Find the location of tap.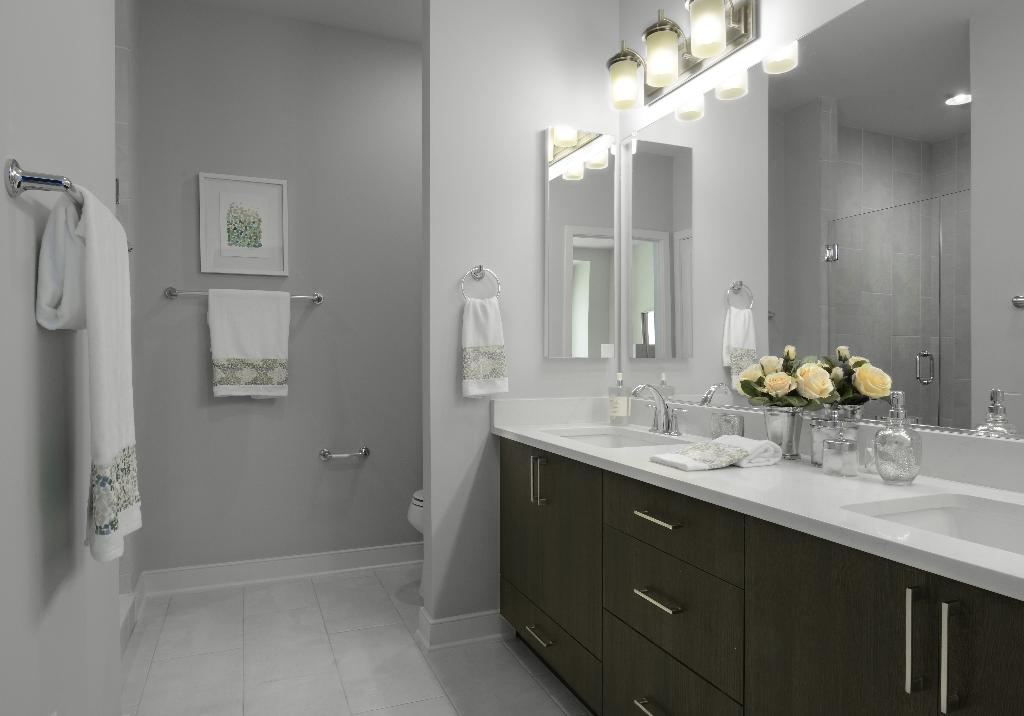
Location: [630, 381, 669, 433].
